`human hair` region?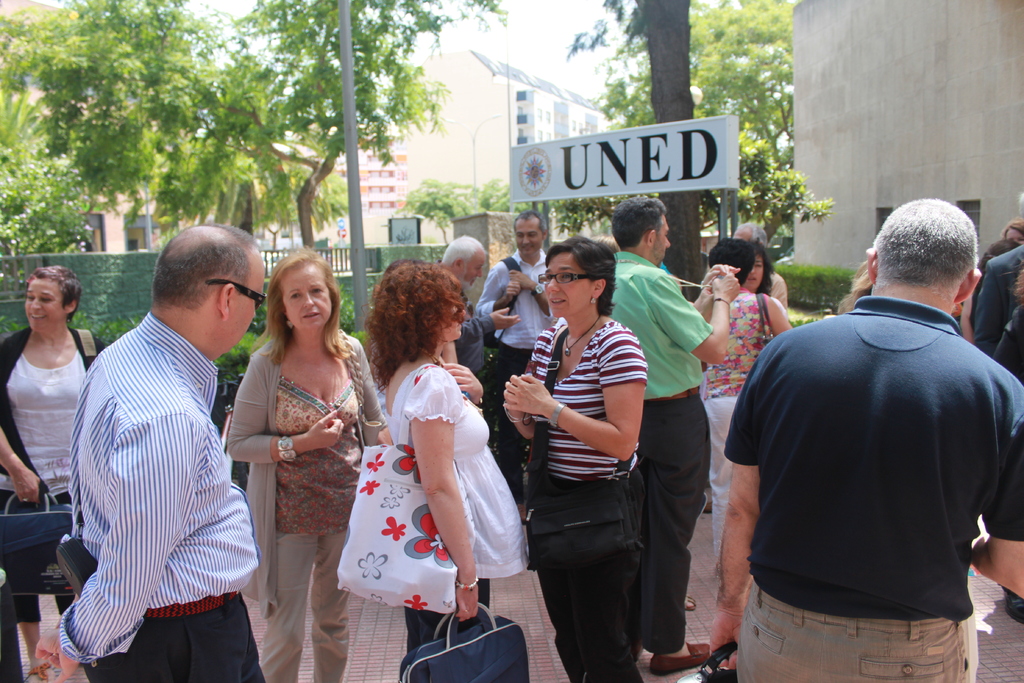
pyautogui.locateOnScreen(865, 189, 988, 276)
